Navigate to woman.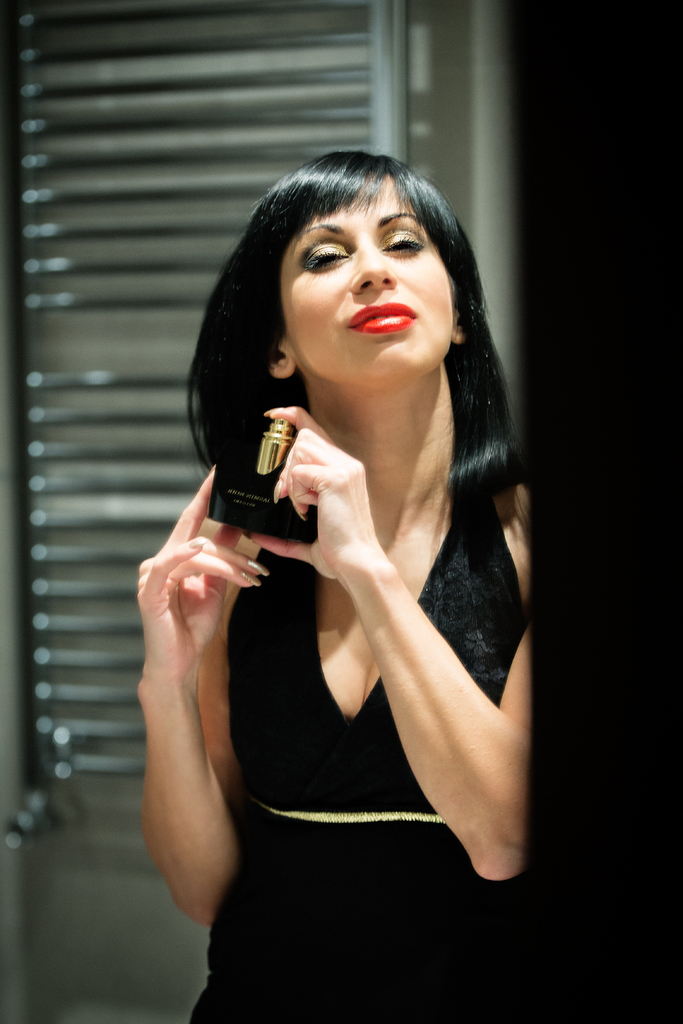
Navigation target: left=138, top=109, right=554, bottom=975.
